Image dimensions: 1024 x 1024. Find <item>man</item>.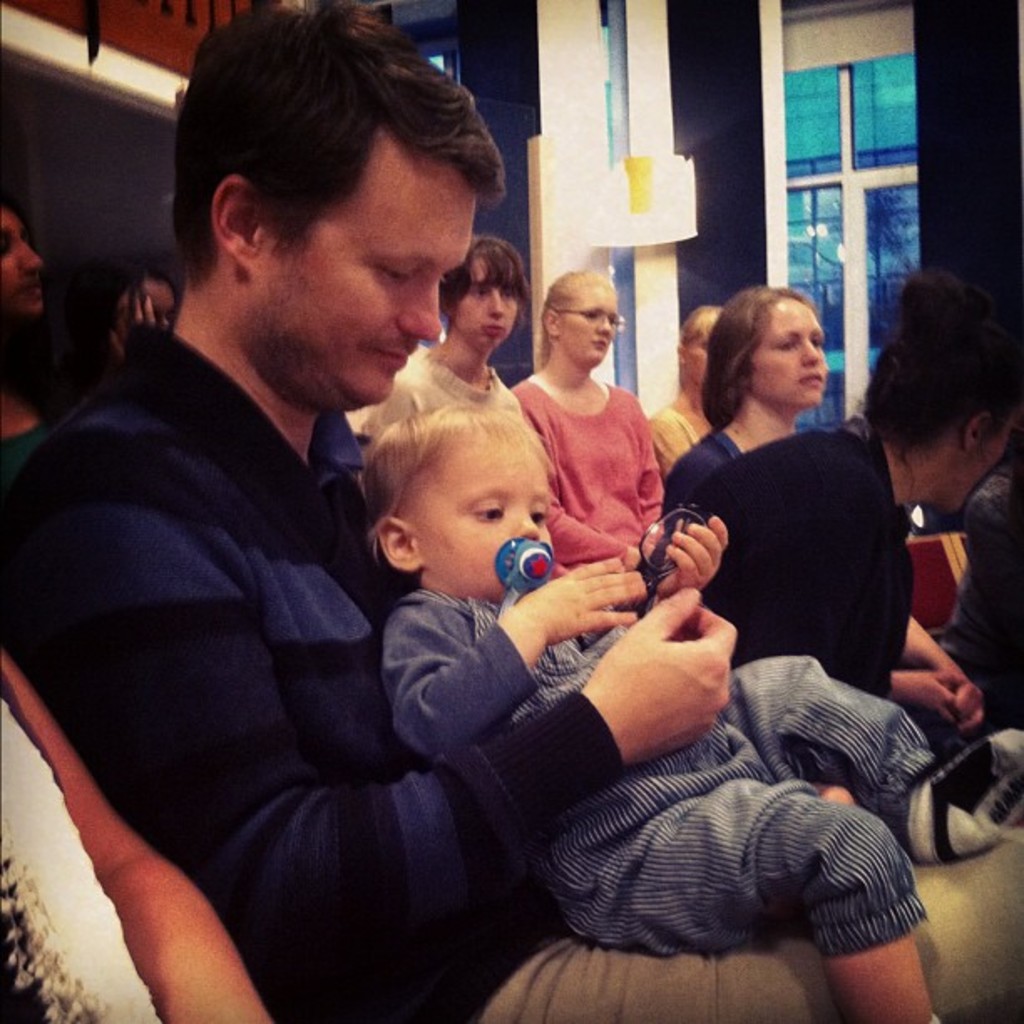
x1=0, y1=0, x2=1022, y2=1022.
